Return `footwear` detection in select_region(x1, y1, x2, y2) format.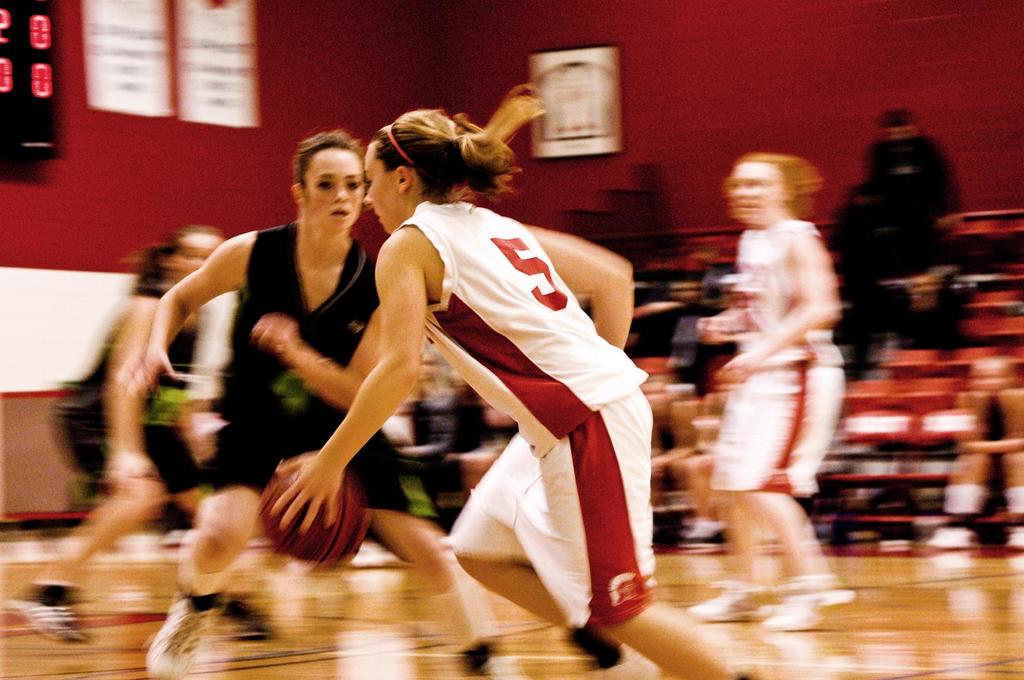
select_region(687, 573, 769, 621).
